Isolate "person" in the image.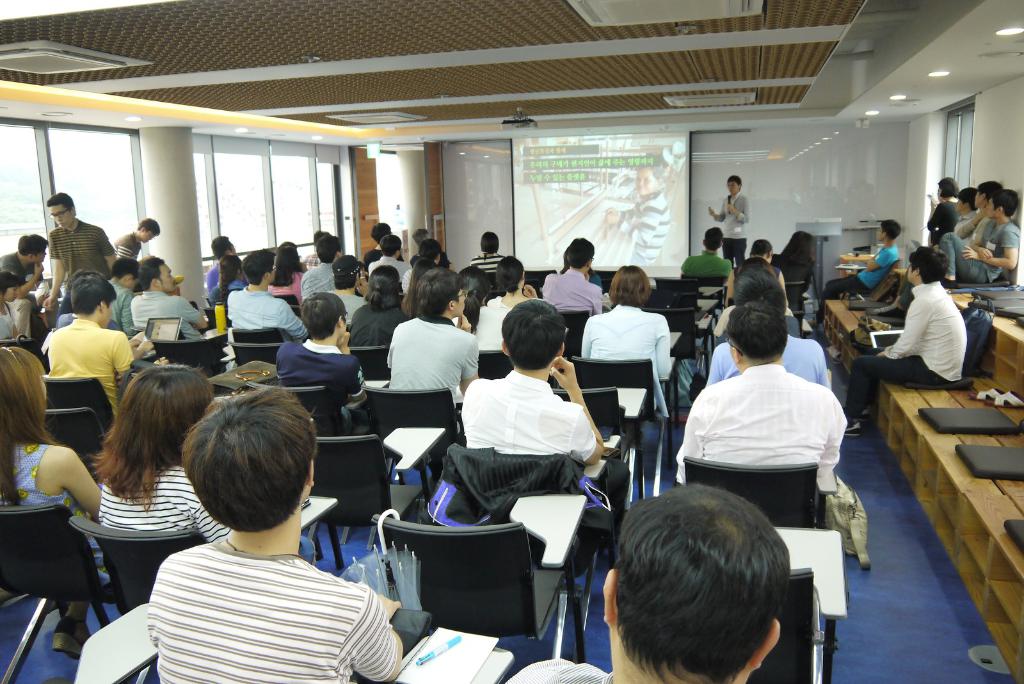
Isolated region: bbox=[463, 295, 606, 468].
